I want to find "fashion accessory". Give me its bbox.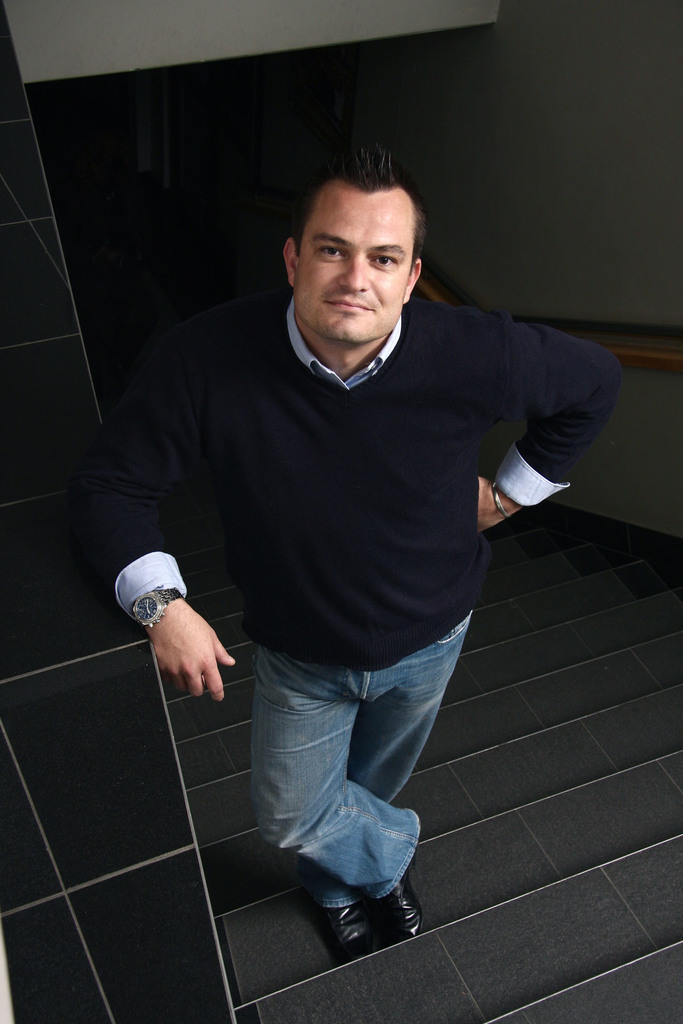
crop(130, 588, 185, 630).
